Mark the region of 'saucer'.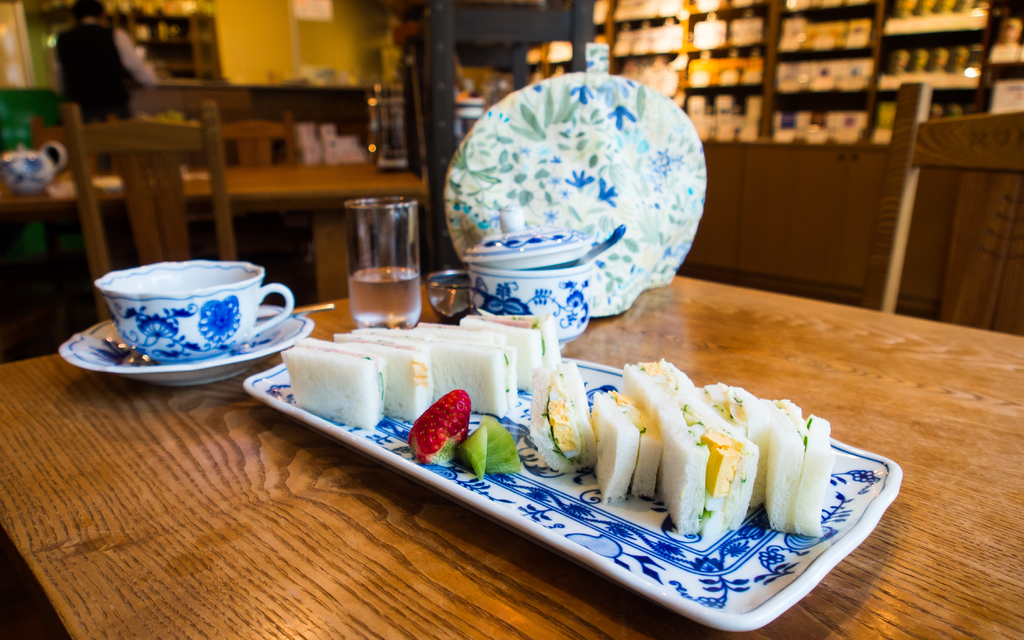
Region: [x1=54, y1=303, x2=316, y2=390].
